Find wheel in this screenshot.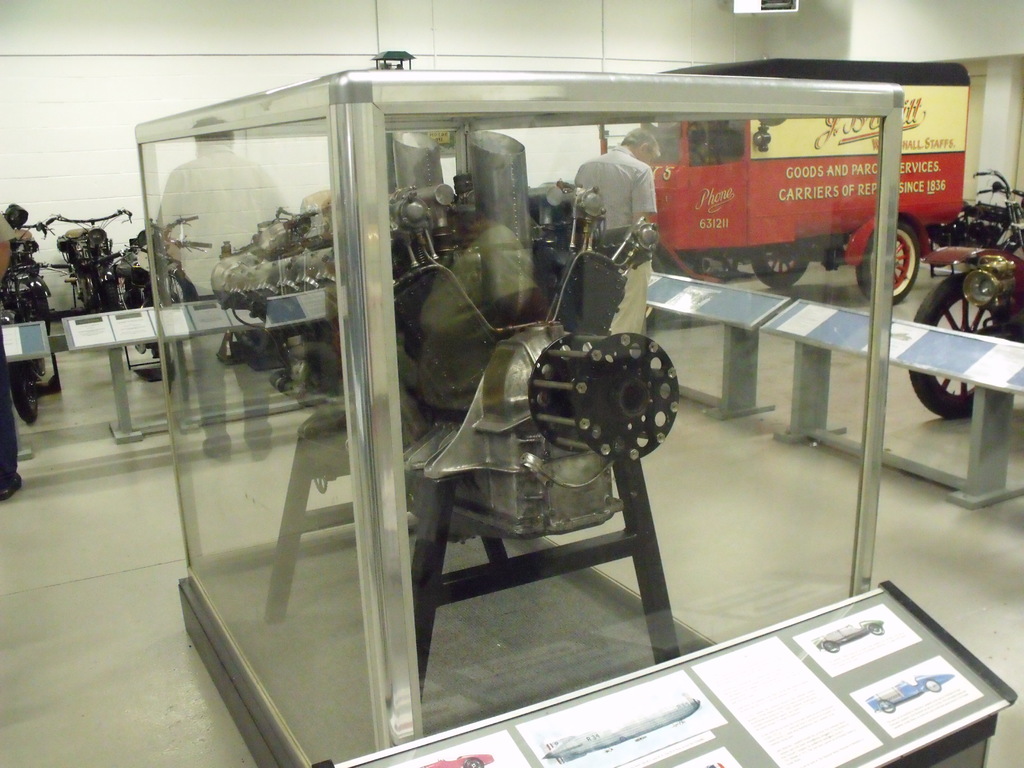
The bounding box for wheel is box=[867, 625, 884, 634].
